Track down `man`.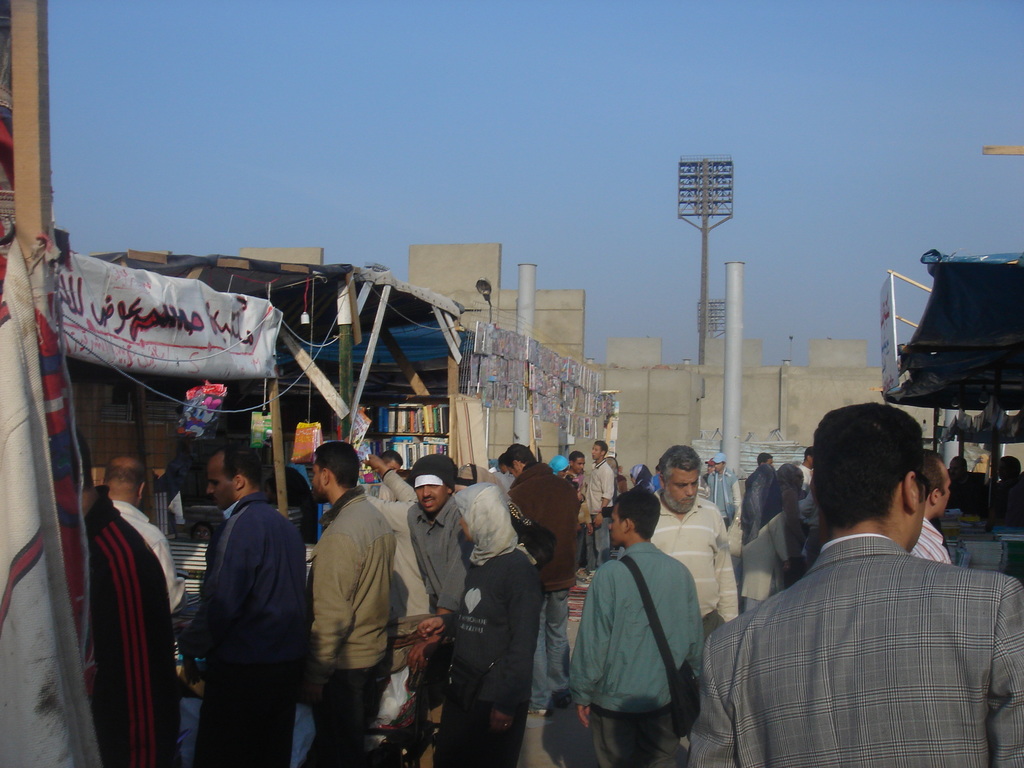
Tracked to 759, 451, 773, 468.
